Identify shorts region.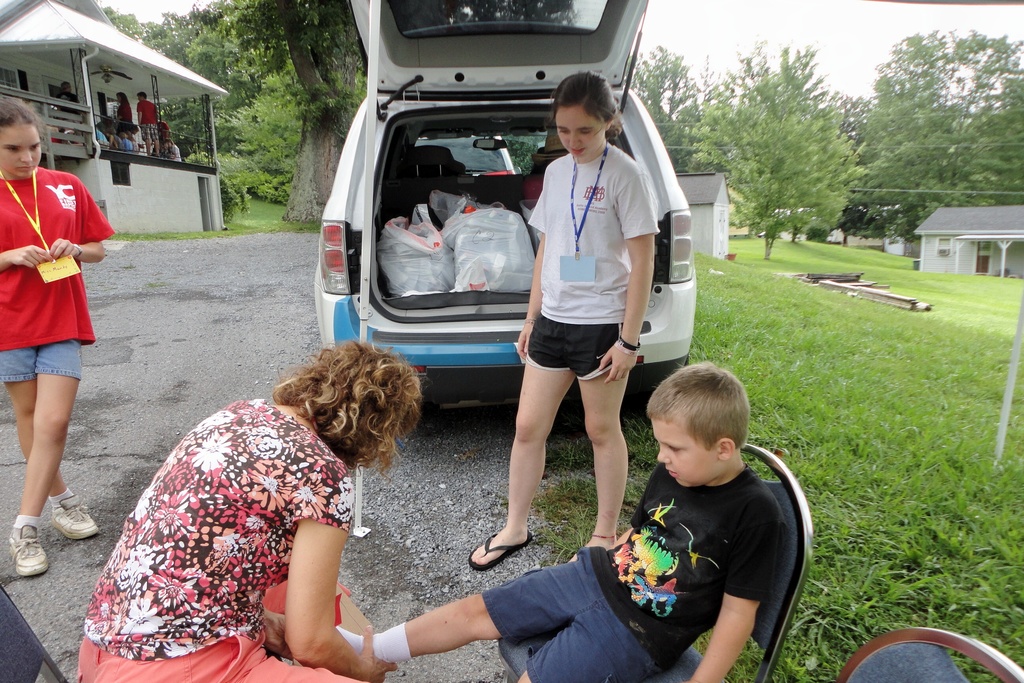
Region: rect(484, 548, 656, 682).
